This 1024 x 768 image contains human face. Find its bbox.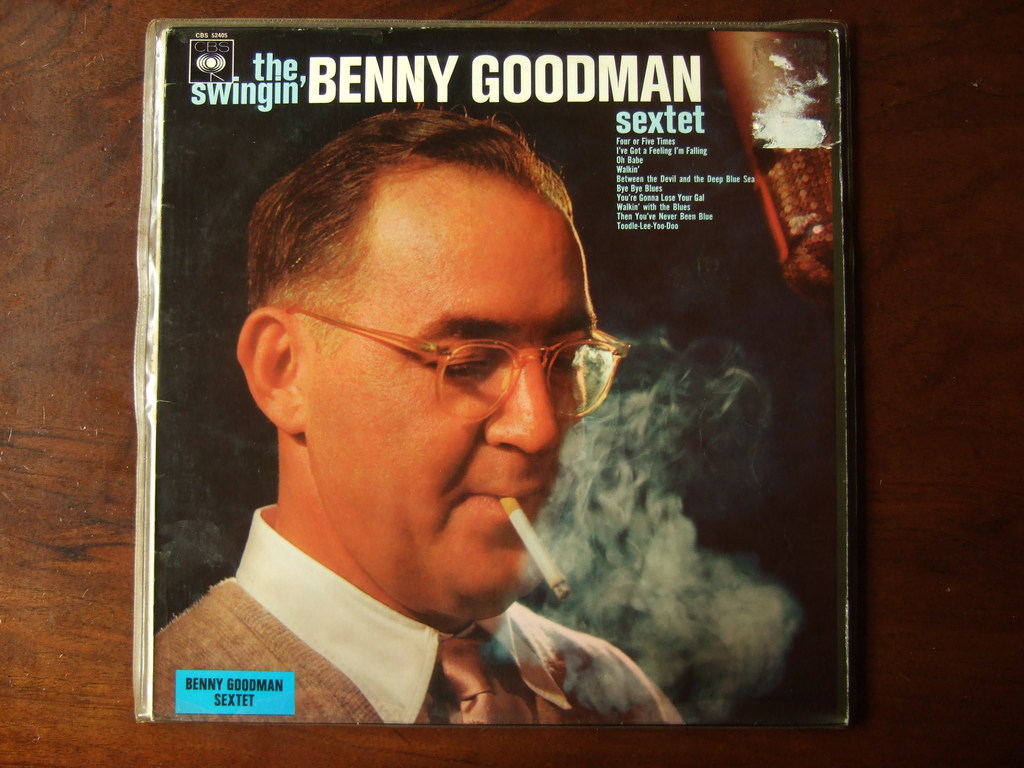
bbox(301, 155, 628, 621).
